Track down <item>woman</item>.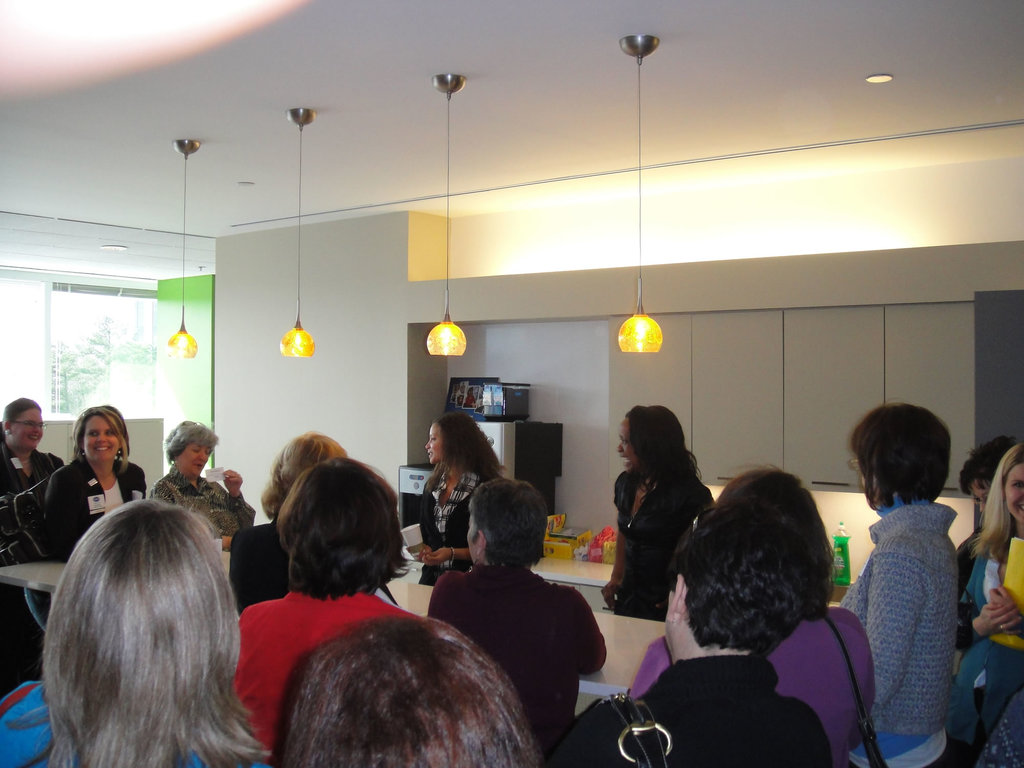
Tracked to {"left": 408, "top": 410, "right": 516, "bottom": 590}.
